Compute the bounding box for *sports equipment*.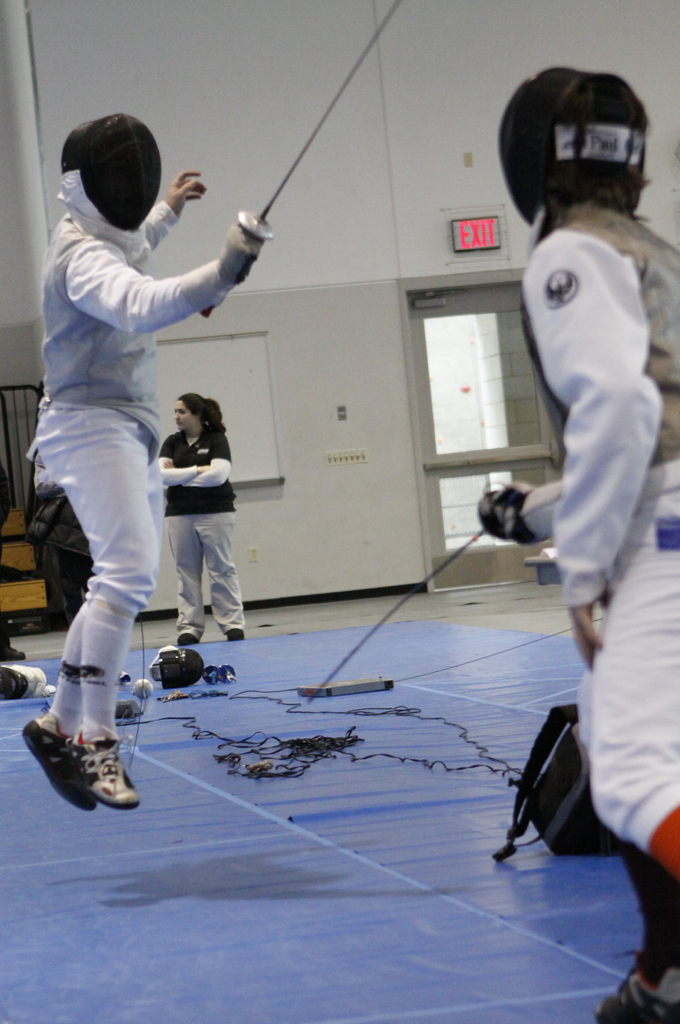
bbox(77, 735, 138, 808).
